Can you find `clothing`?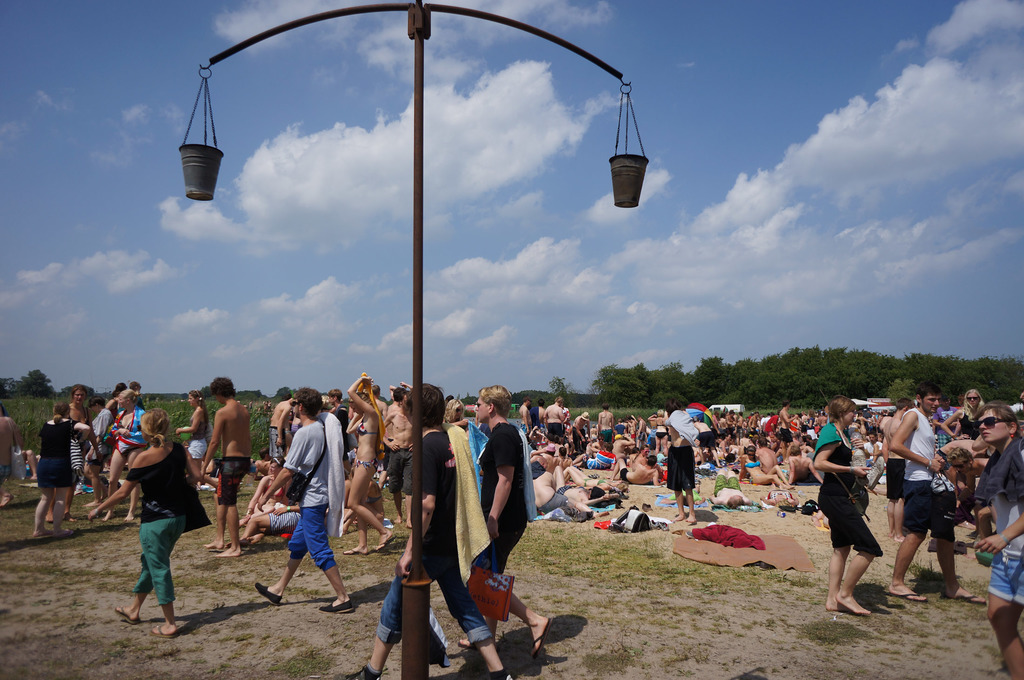
Yes, bounding box: detection(815, 425, 882, 552).
